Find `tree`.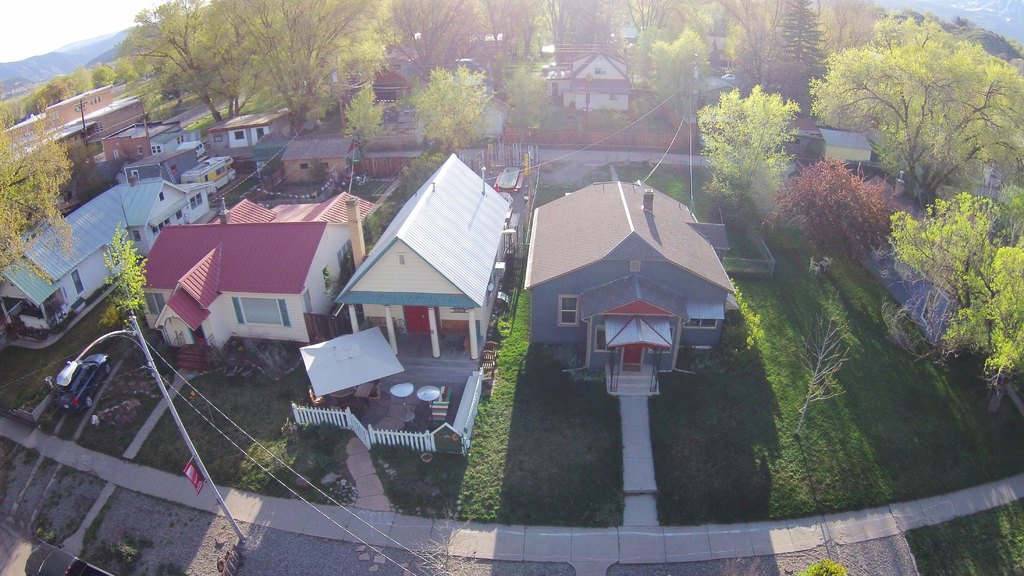
locate(797, 292, 857, 443).
